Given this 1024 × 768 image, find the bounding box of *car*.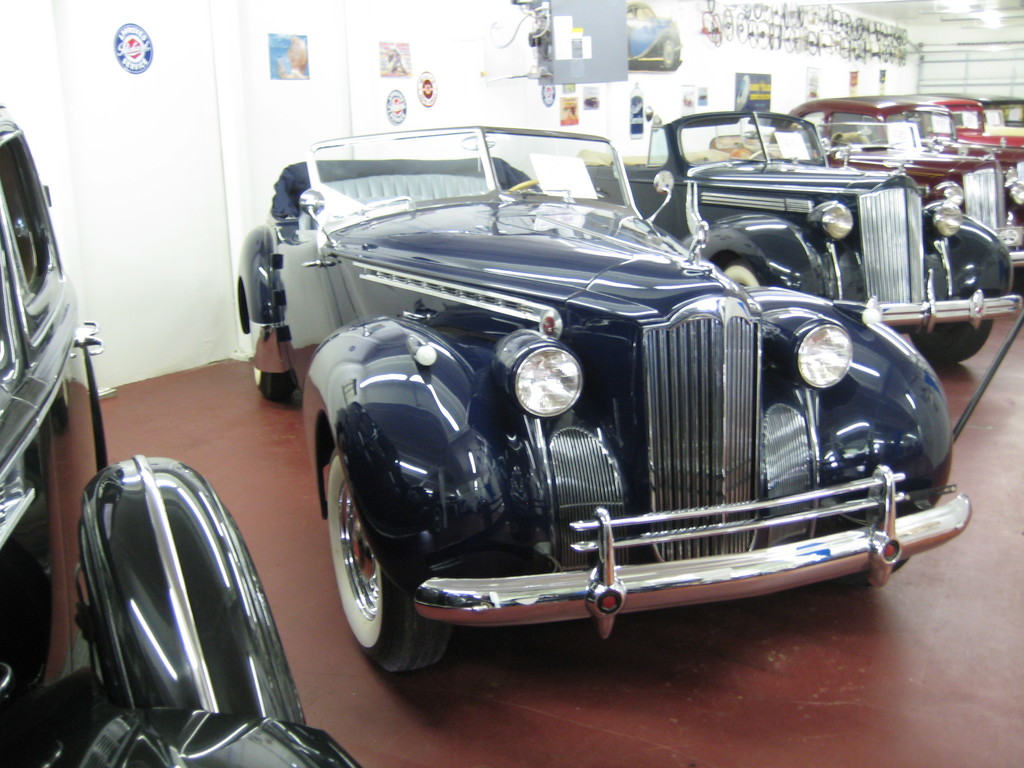
(x1=232, y1=121, x2=972, y2=679).
